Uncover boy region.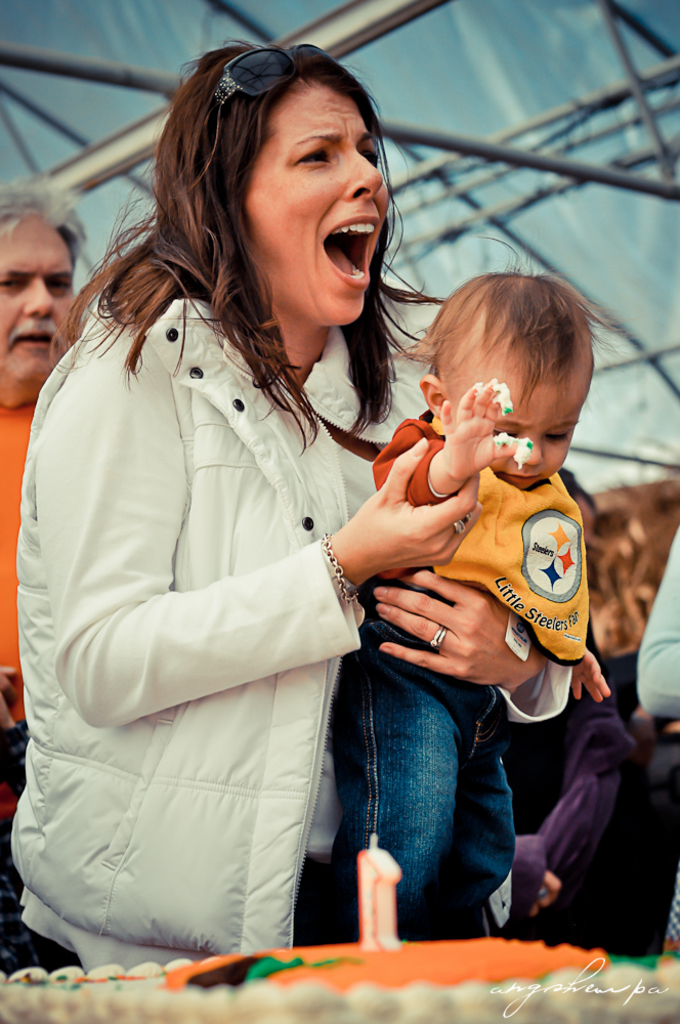
Uncovered: crop(330, 240, 620, 955).
